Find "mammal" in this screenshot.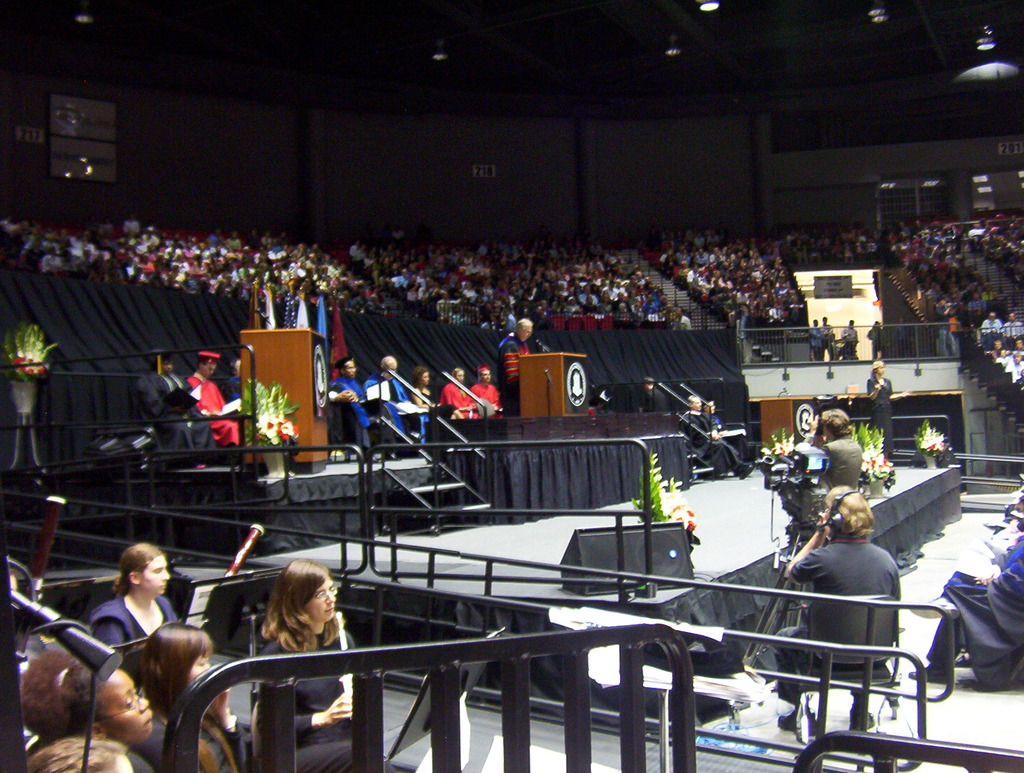
The bounding box for "mammal" is 92/537/172/673.
